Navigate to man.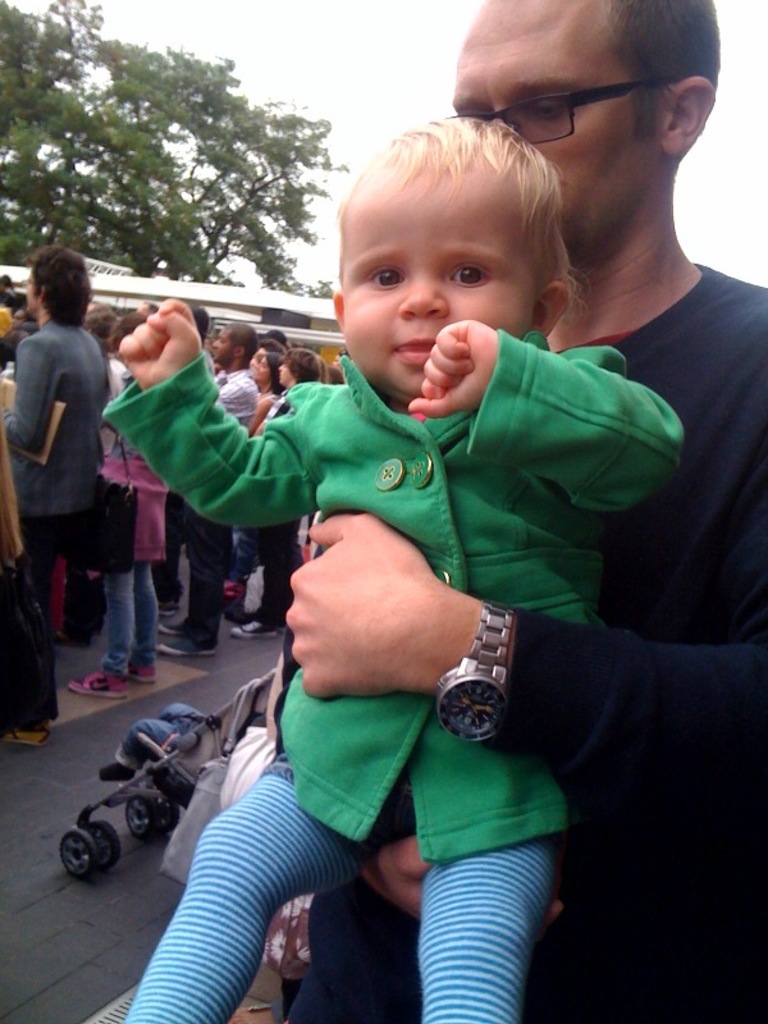
Navigation target: <box>10,236,108,746</box>.
